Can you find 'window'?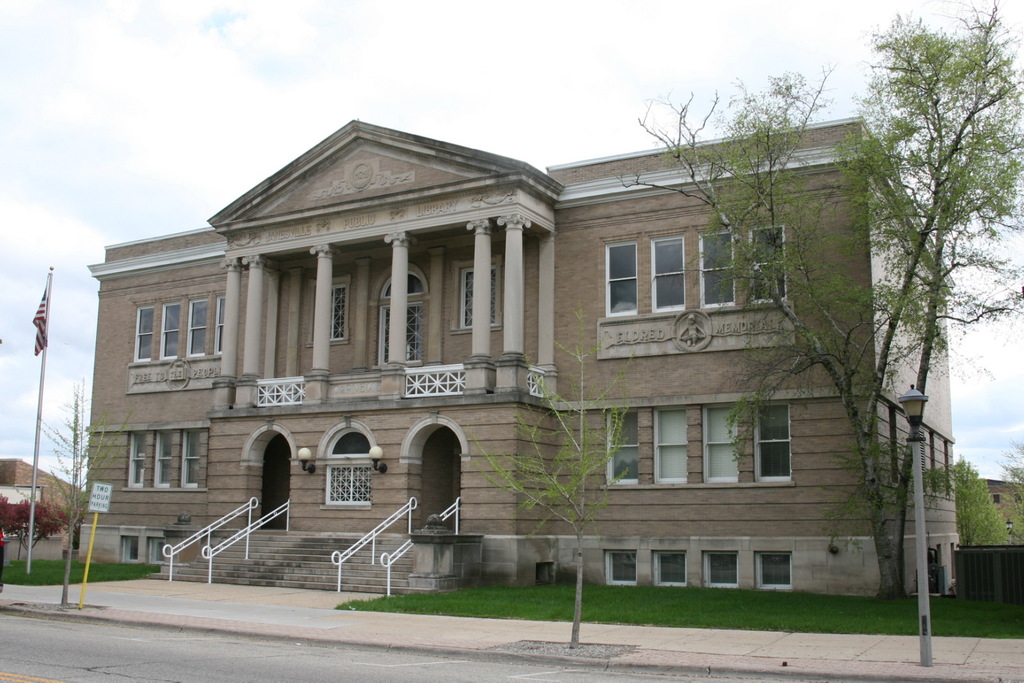
Yes, bounding box: box=[604, 547, 638, 590].
